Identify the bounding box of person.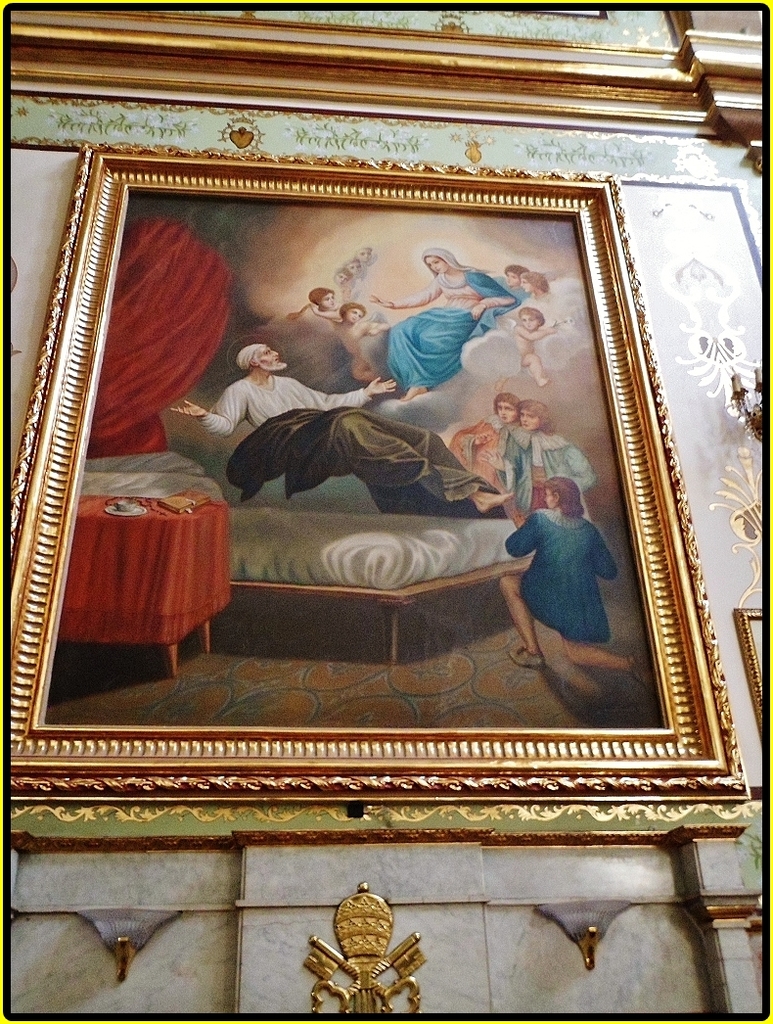
detection(311, 285, 340, 320).
